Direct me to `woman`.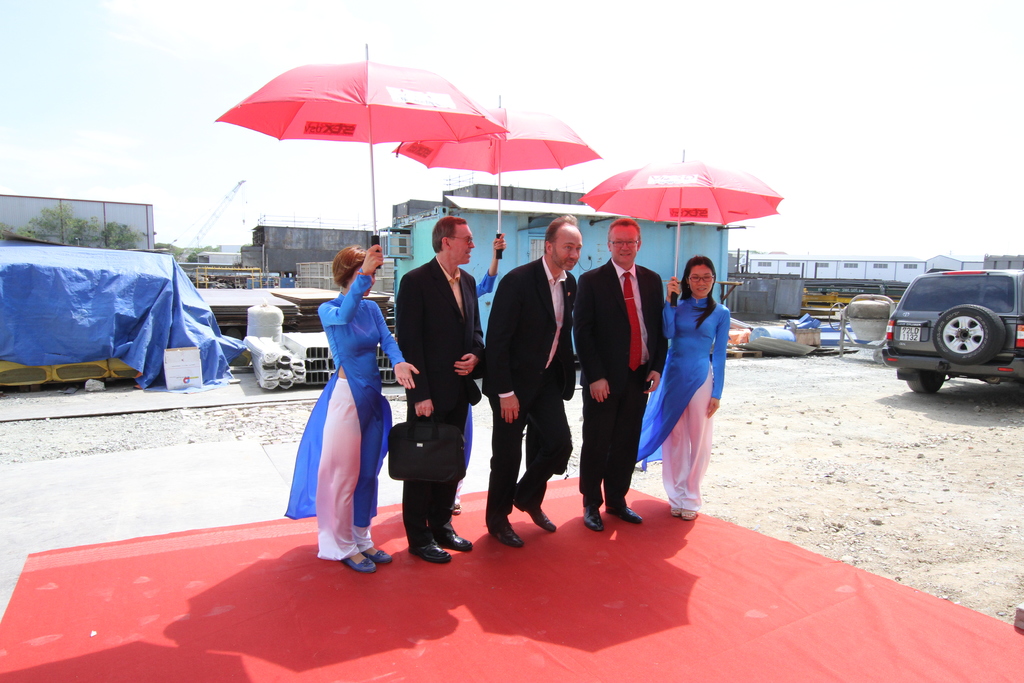
Direction: [652,230,746,524].
